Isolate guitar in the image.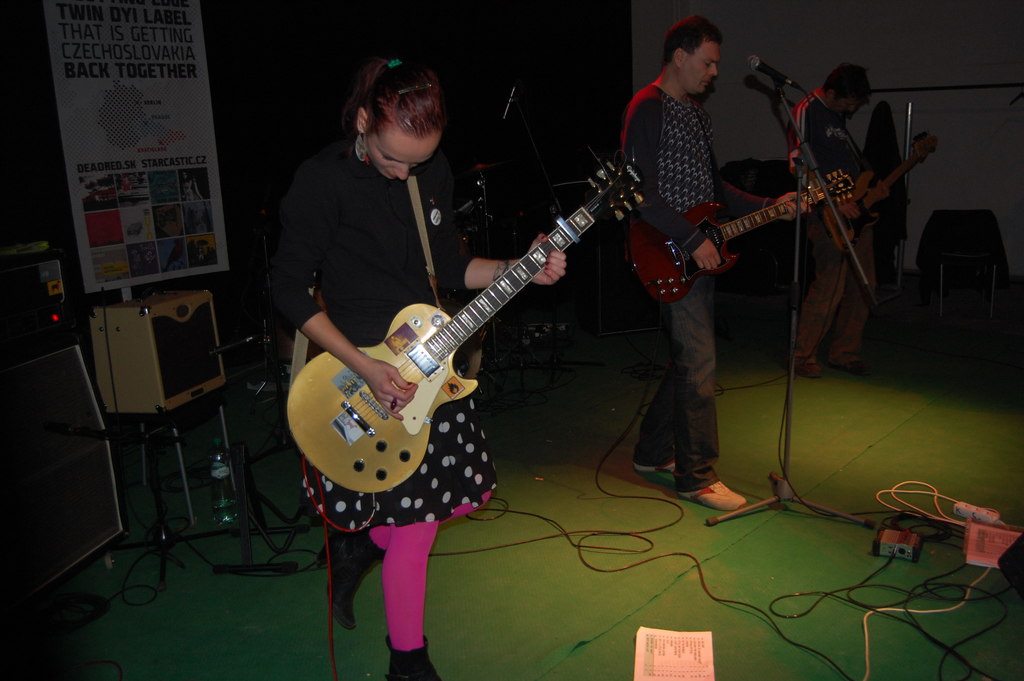
Isolated region: (left=284, top=156, right=646, bottom=493).
